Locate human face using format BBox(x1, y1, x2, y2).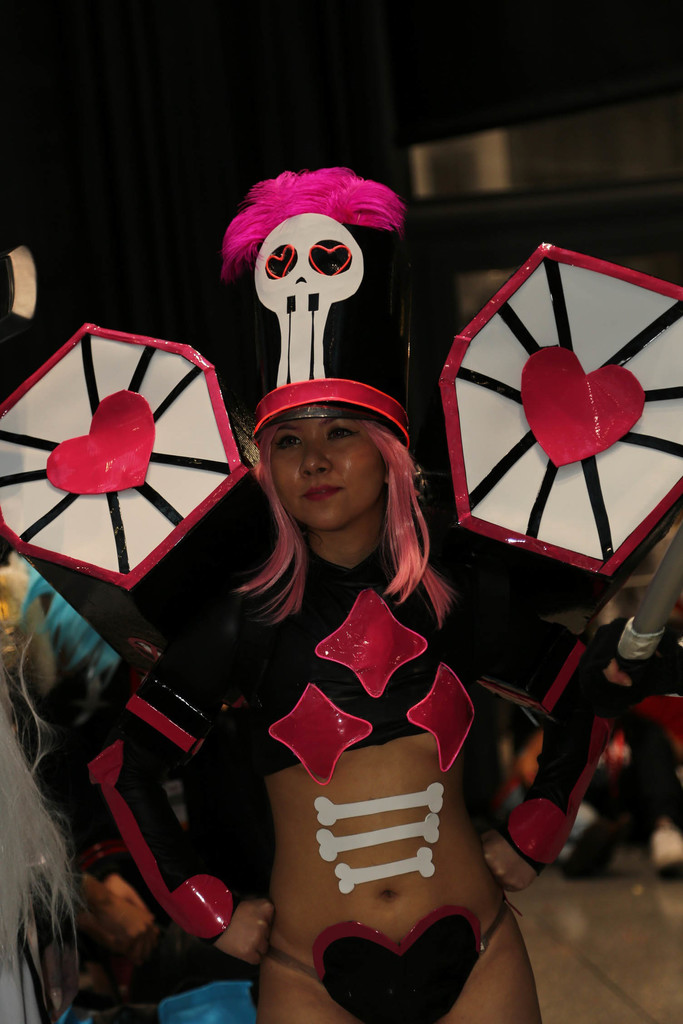
BBox(263, 418, 386, 531).
